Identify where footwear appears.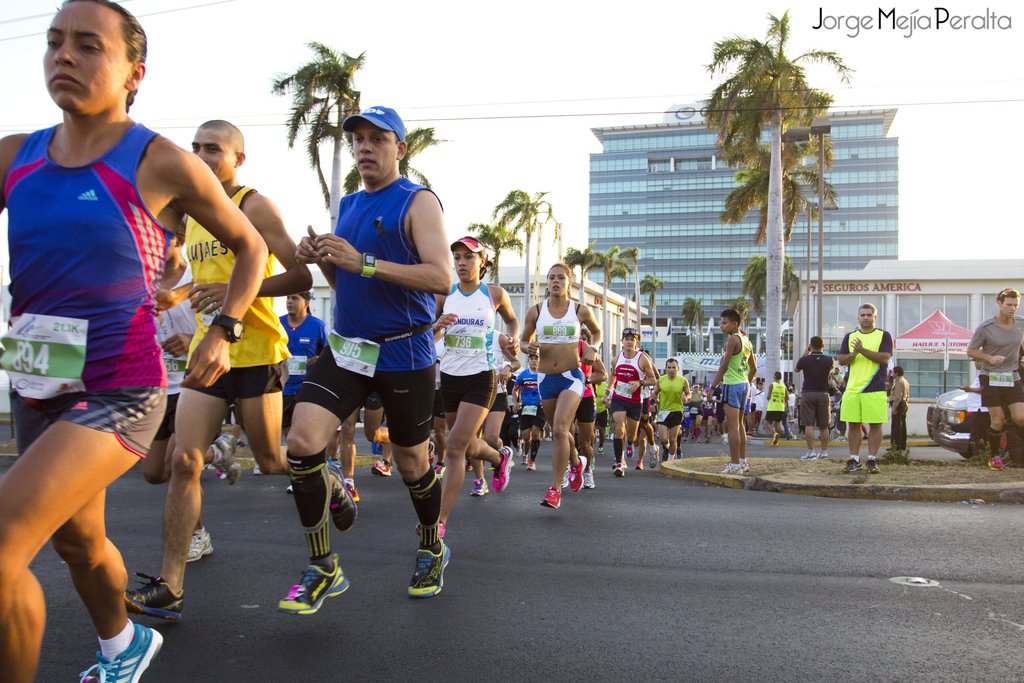
Appears at 82:623:163:682.
